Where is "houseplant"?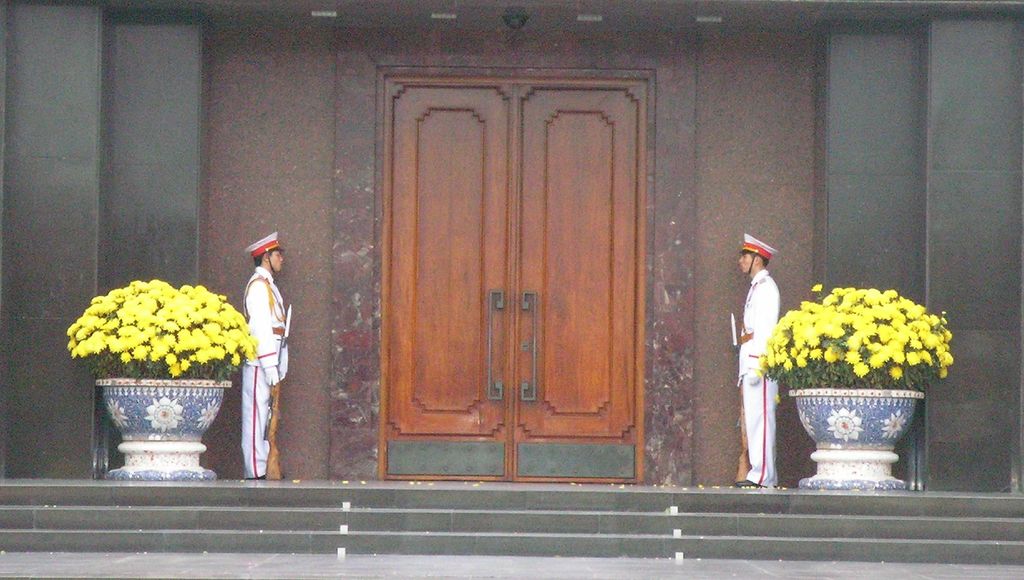
[left=755, top=276, right=955, bottom=488].
